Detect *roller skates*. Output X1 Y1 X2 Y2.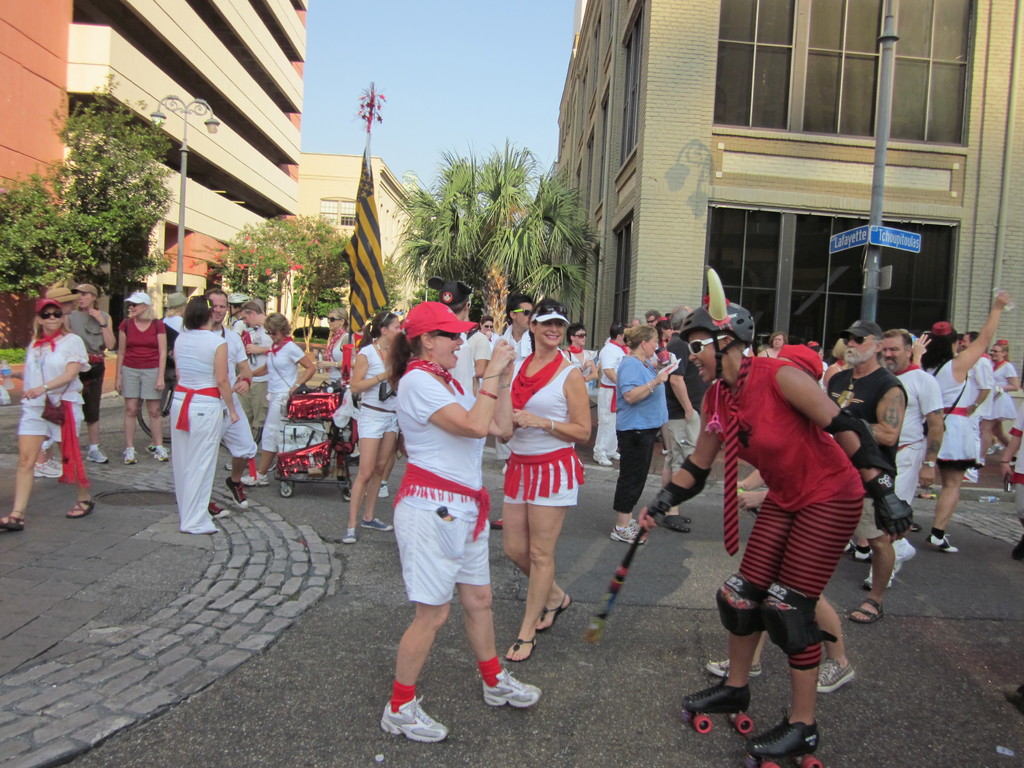
682 678 755 733.
